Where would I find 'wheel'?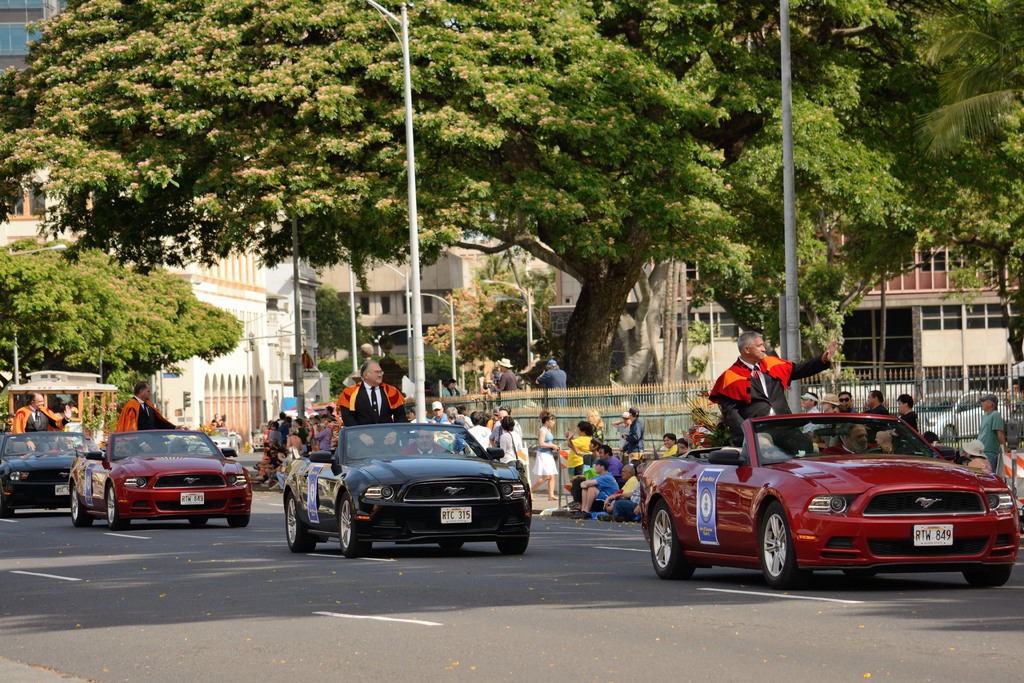
At select_region(758, 499, 803, 590).
